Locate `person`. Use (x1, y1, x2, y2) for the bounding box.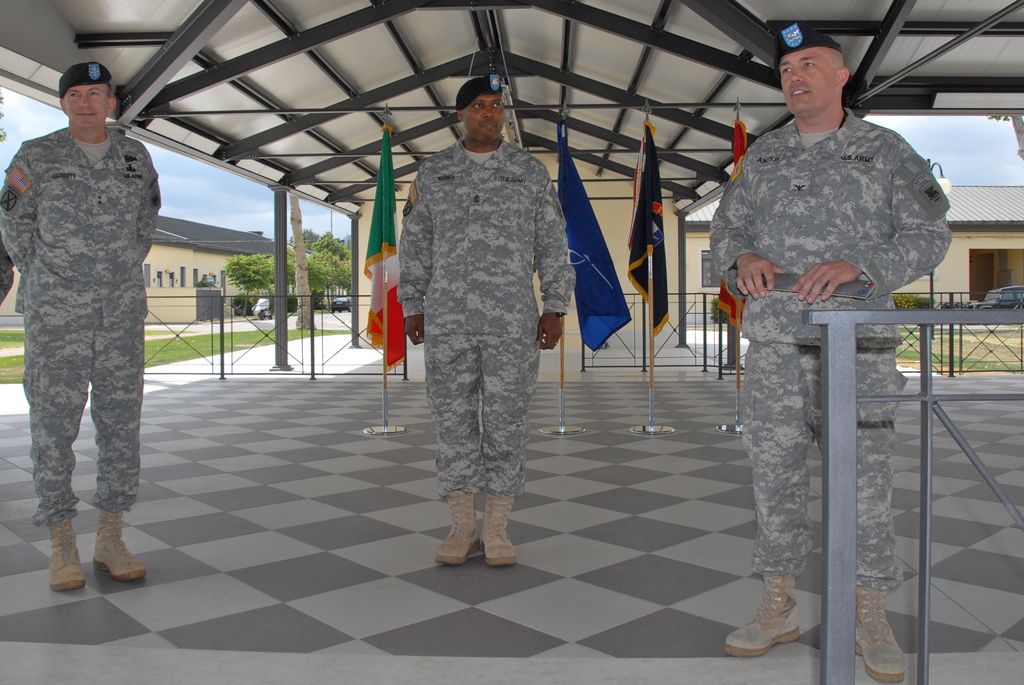
(0, 59, 161, 595).
